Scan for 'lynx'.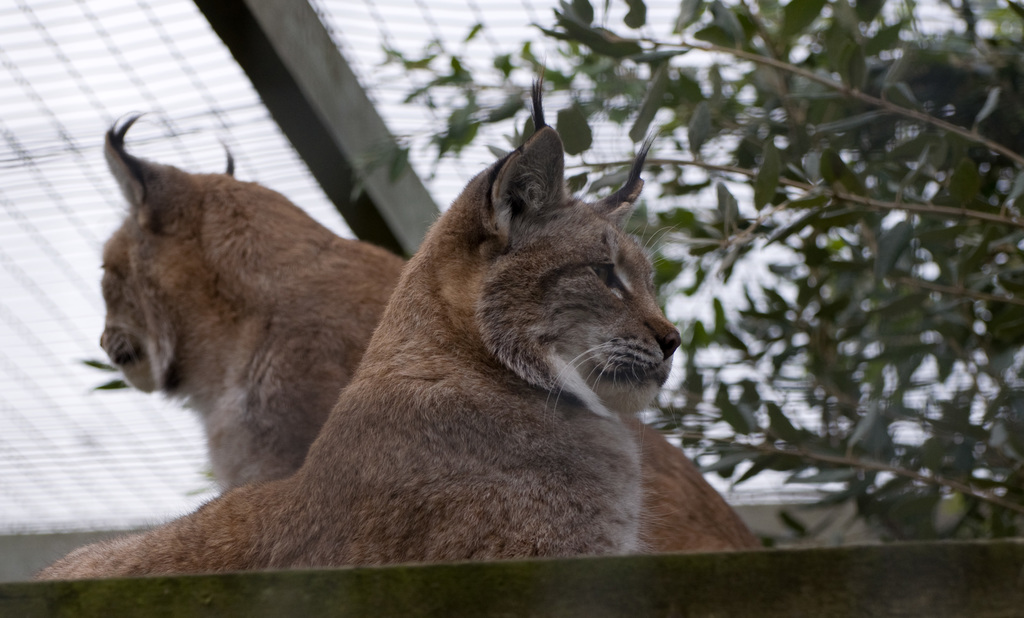
Scan result: (left=99, top=104, right=761, bottom=554).
